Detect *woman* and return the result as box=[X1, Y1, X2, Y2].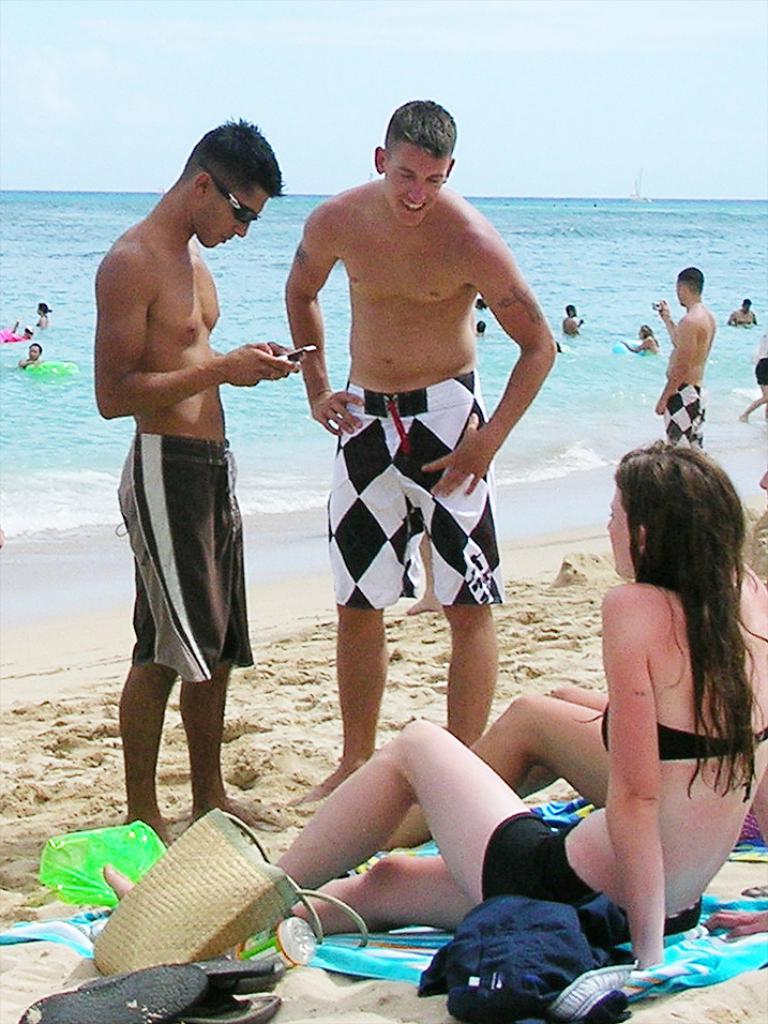
box=[621, 314, 653, 362].
